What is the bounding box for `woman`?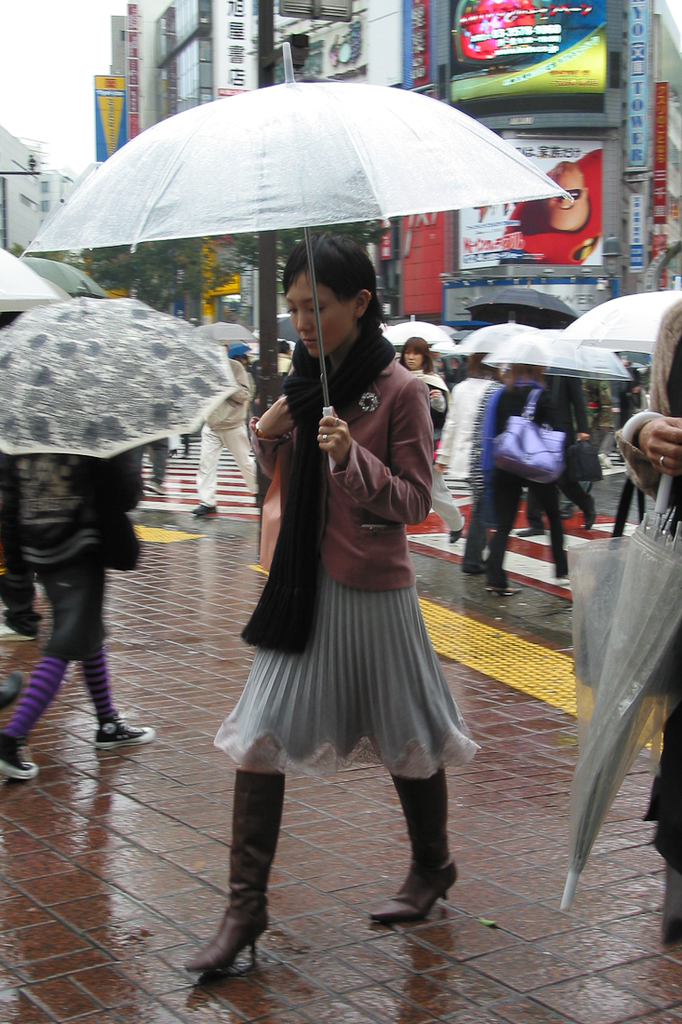
394 336 451 453.
